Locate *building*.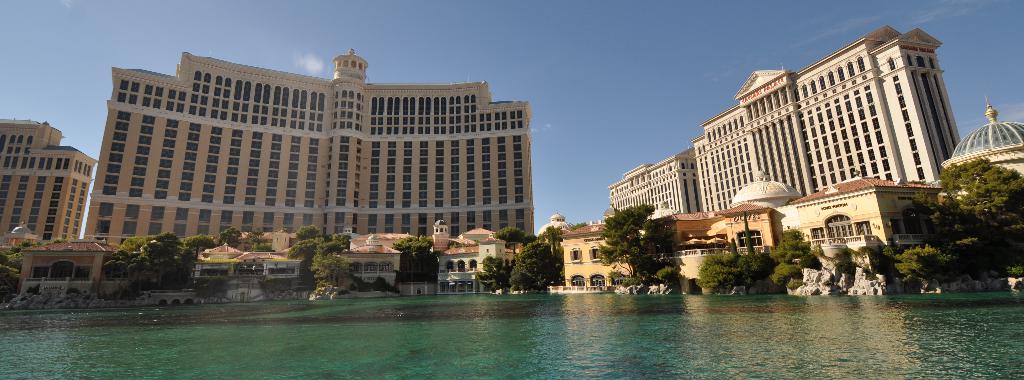
Bounding box: detection(685, 24, 961, 211).
